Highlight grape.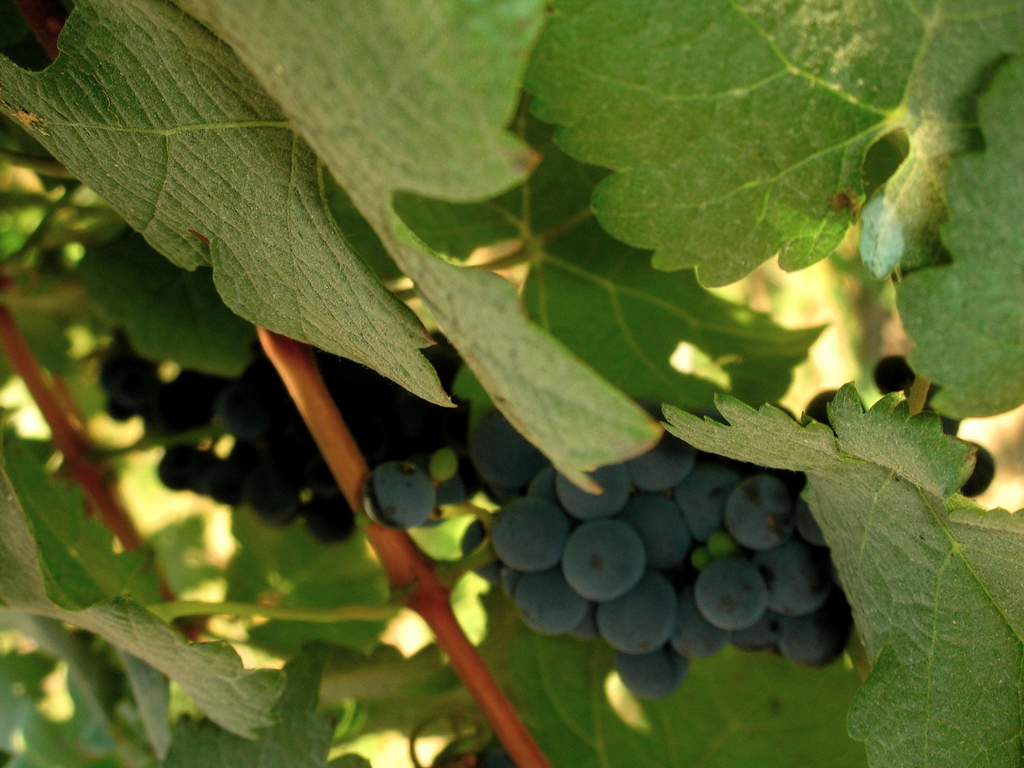
Highlighted region: rect(797, 385, 866, 431).
